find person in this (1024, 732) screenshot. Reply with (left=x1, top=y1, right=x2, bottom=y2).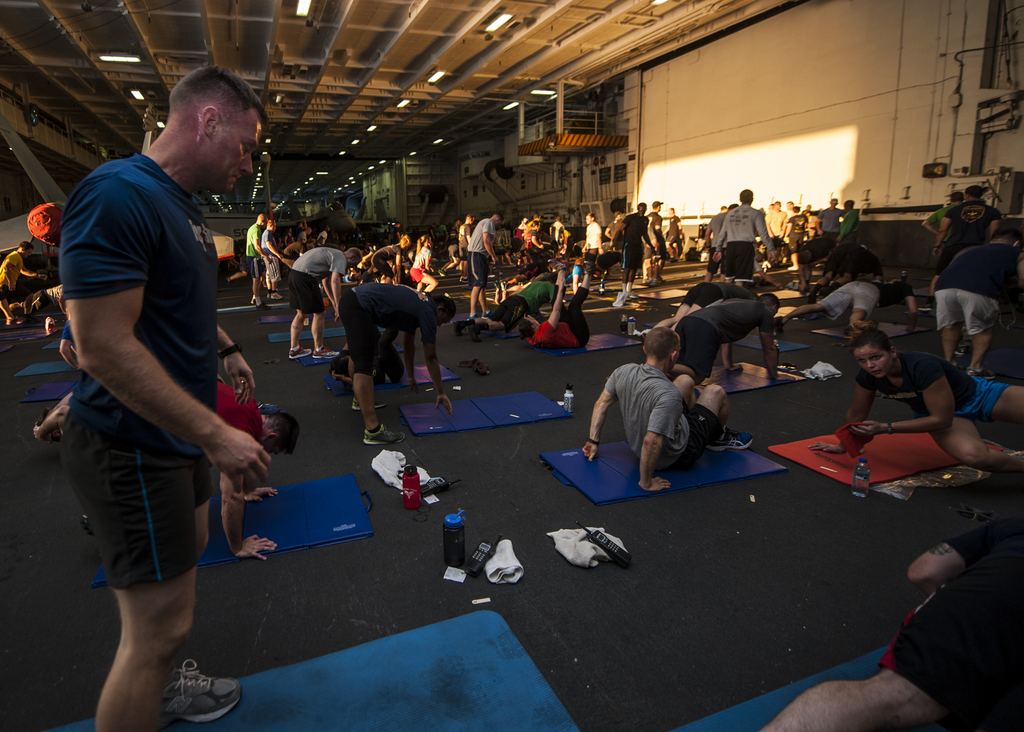
(left=268, top=225, right=288, bottom=299).
